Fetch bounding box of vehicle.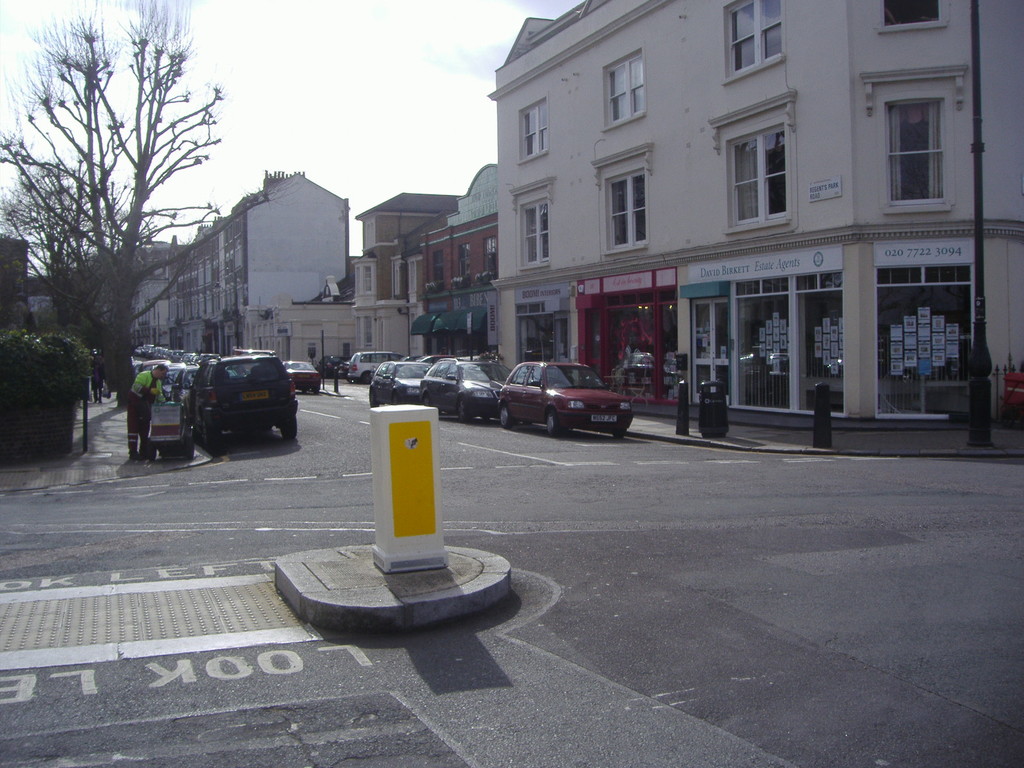
Bbox: x1=415 y1=357 x2=514 y2=420.
